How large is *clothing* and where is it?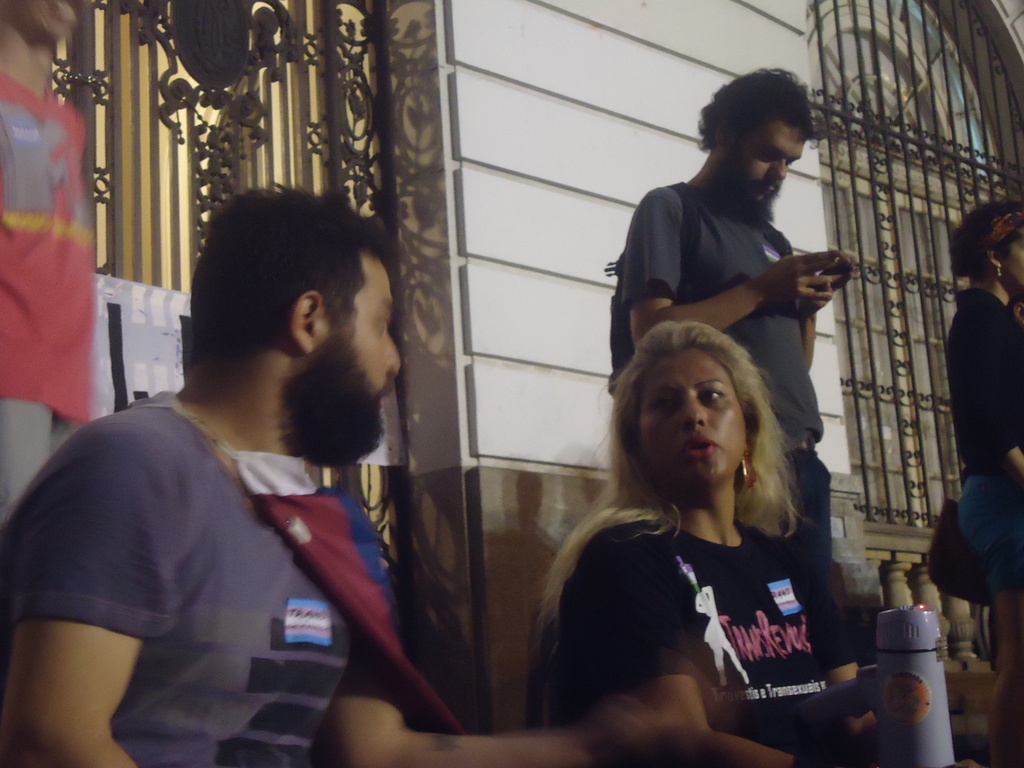
Bounding box: {"x1": 37, "y1": 343, "x2": 433, "y2": 754}.
